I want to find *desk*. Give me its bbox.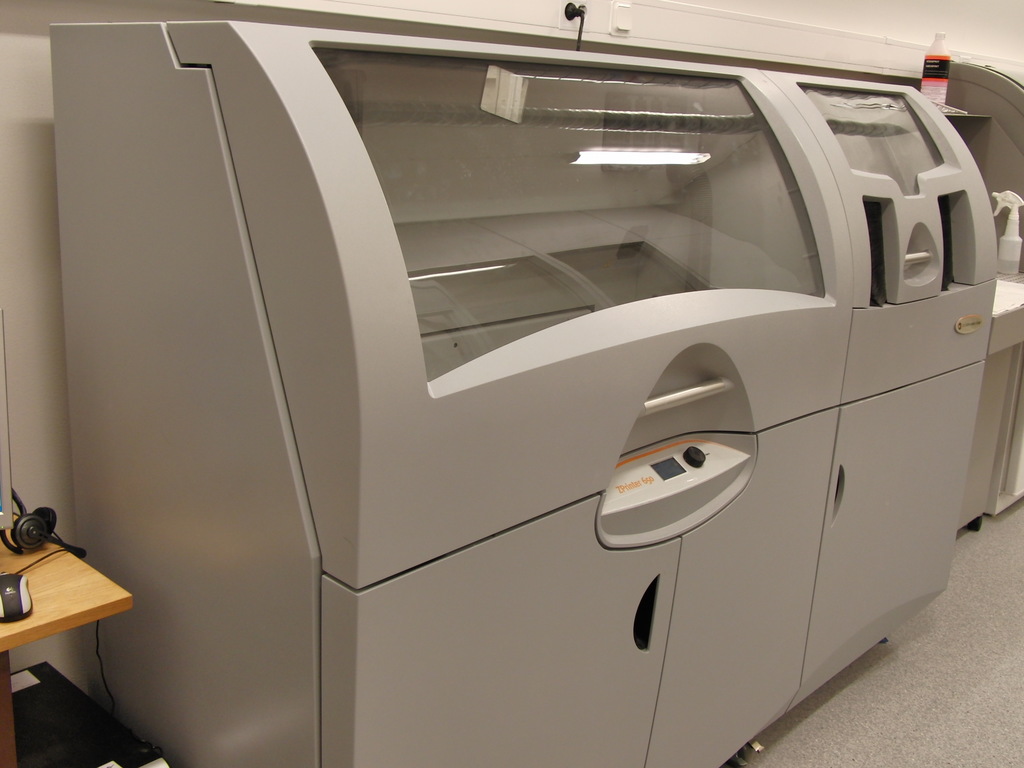
BBox(0, 511, 132, 740).
